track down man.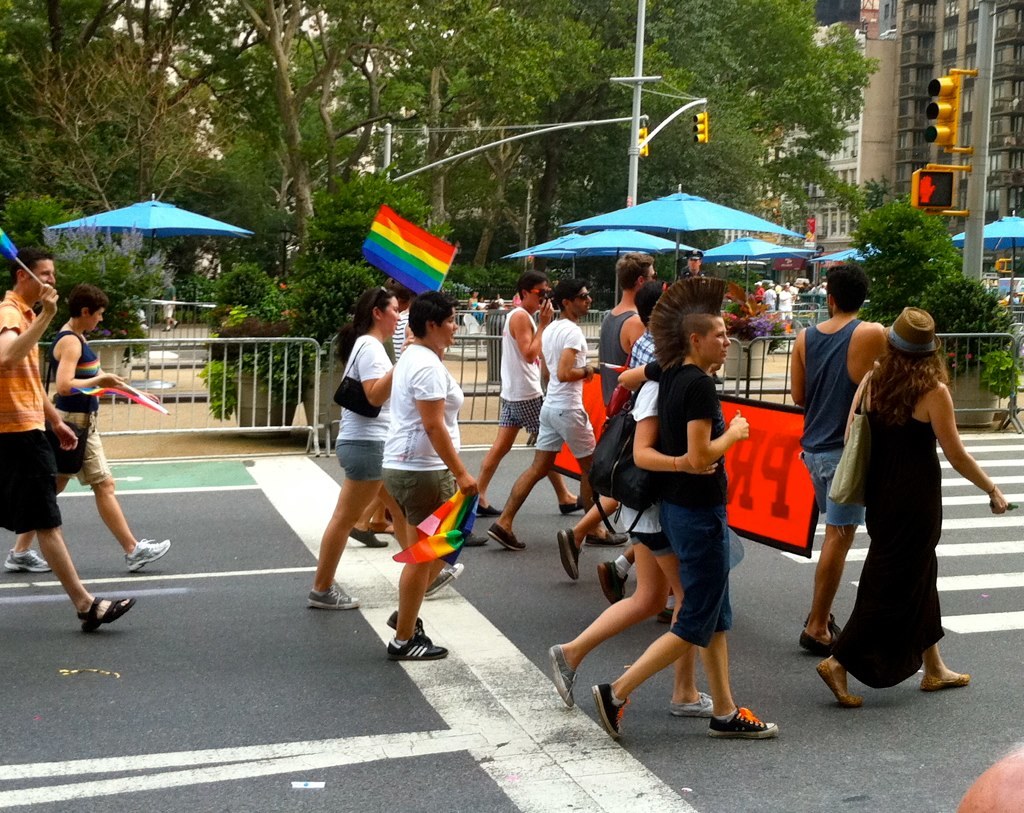
Tracked to BBox(680, 246, 707, 284).
